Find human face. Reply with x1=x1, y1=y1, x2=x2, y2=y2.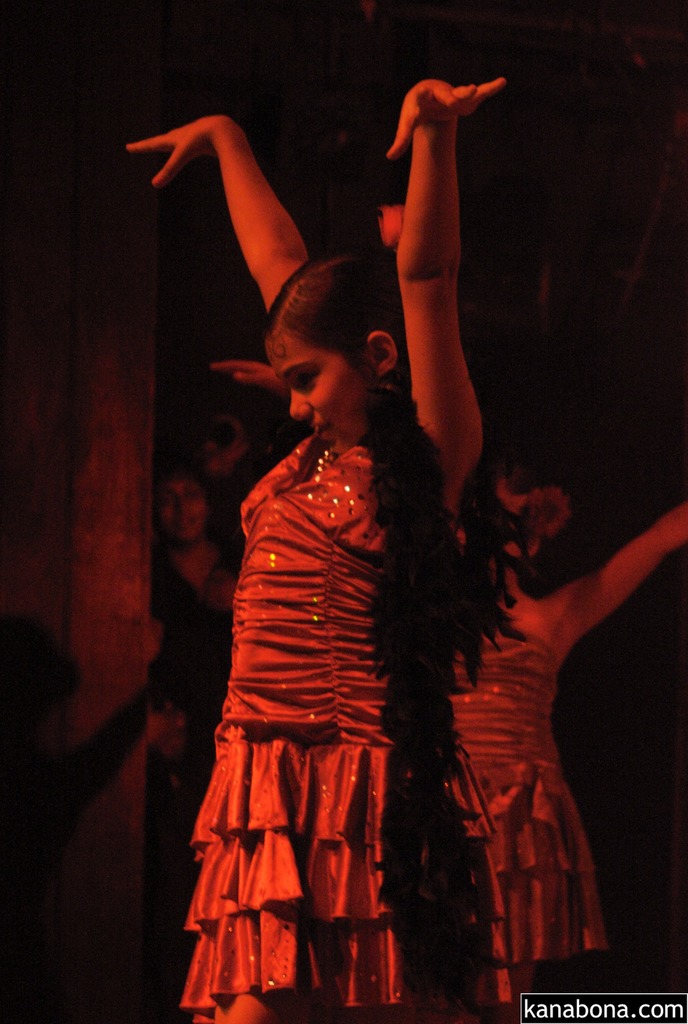
x1=265, y1=332, x2=377, y2=454.
